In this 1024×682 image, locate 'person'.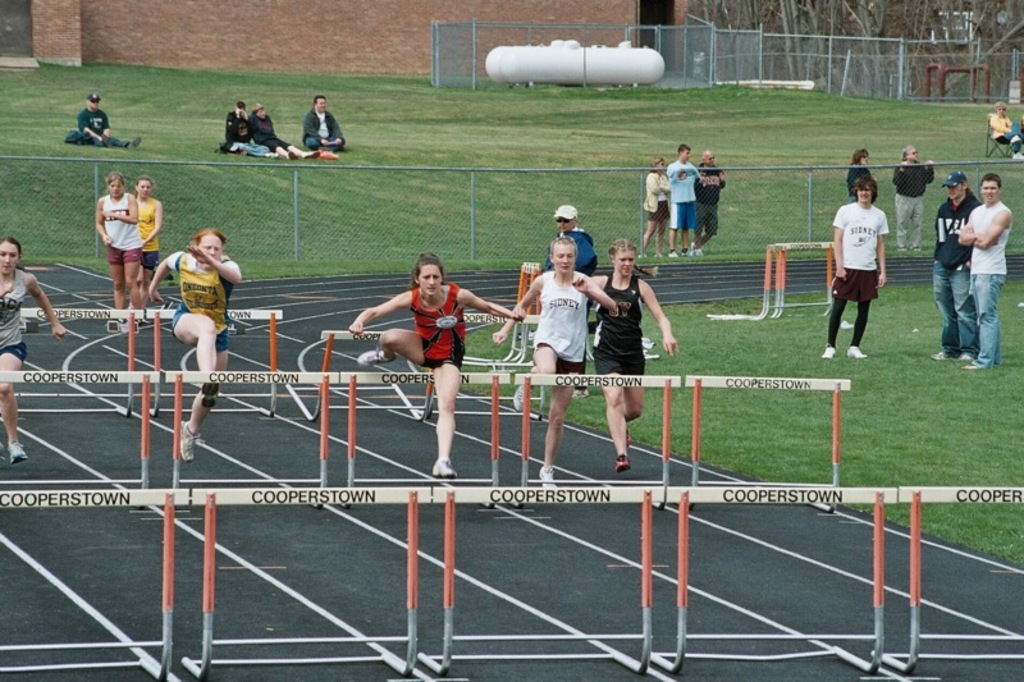
Bounding box: (left=348, top=252, right=527, bottom=476).
